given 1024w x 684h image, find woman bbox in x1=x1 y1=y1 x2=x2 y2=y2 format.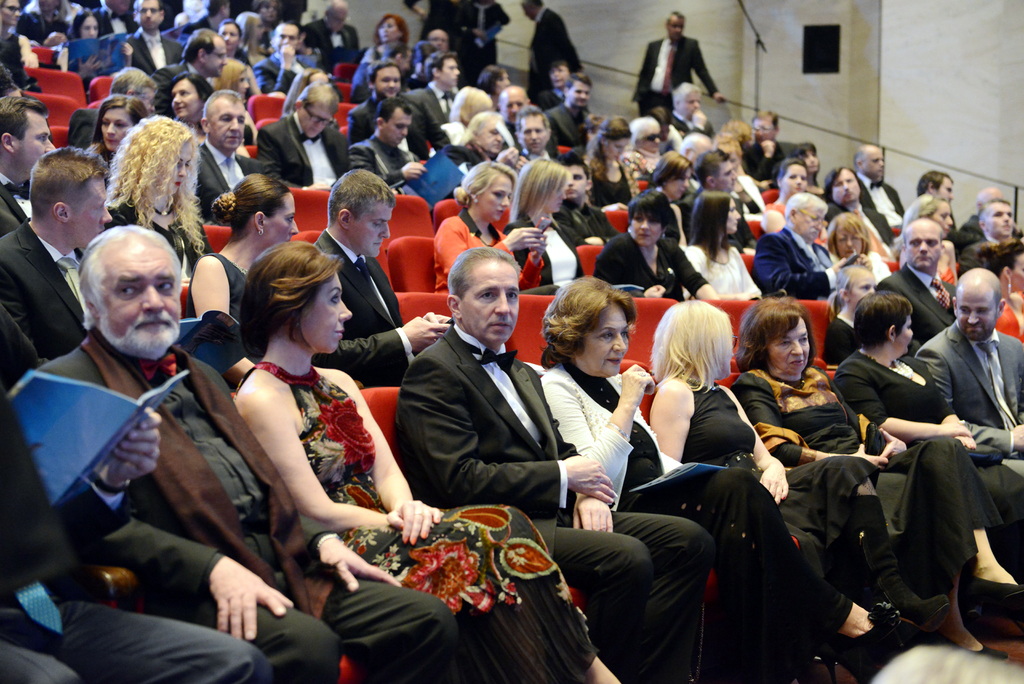
x1=356 y1=16 x2=414 y2=65.
